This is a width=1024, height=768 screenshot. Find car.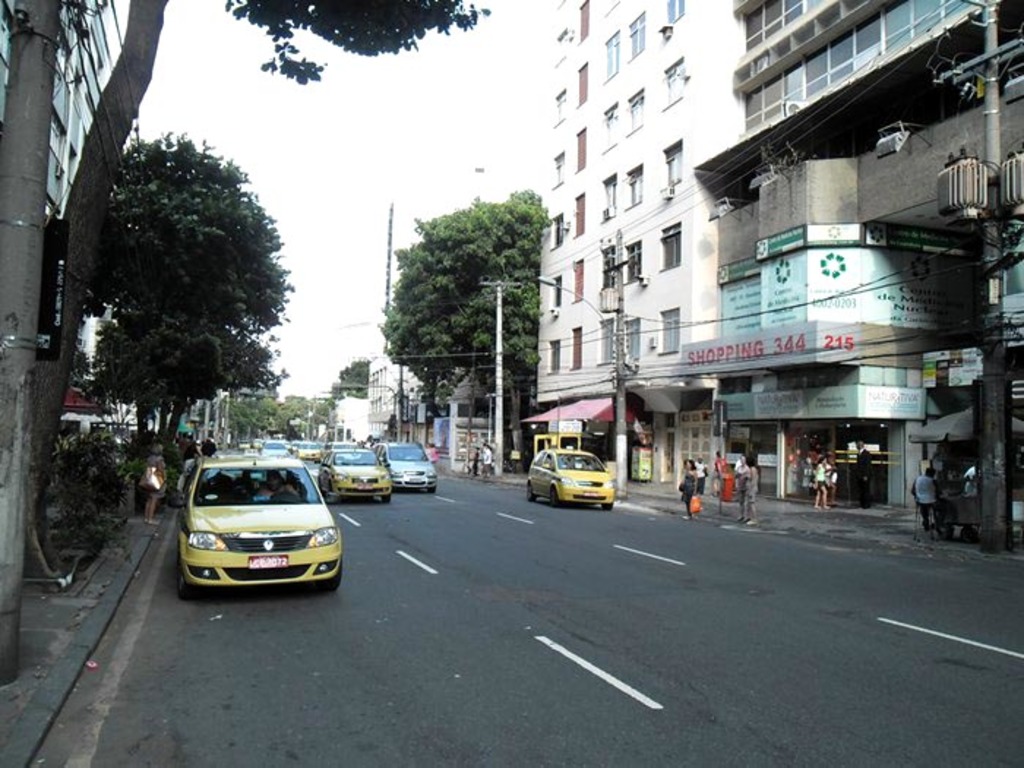
Bounding box: detection(316, 445, 392, 503).
